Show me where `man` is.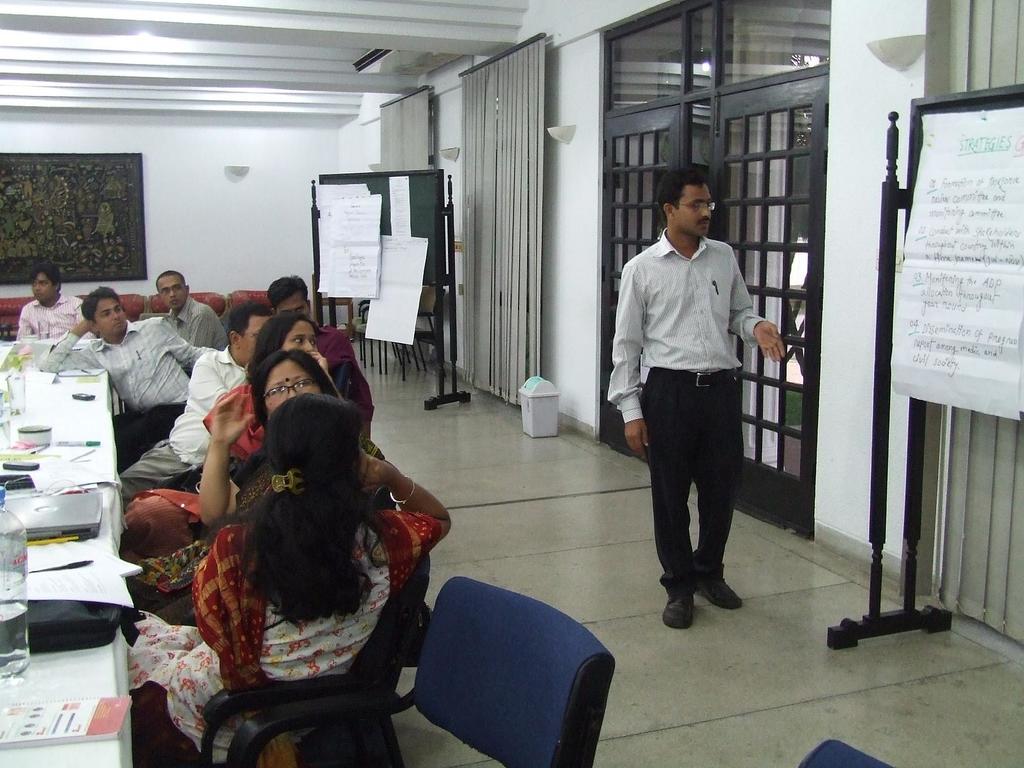
`man` is at locate(268, 276, 371, 410).
